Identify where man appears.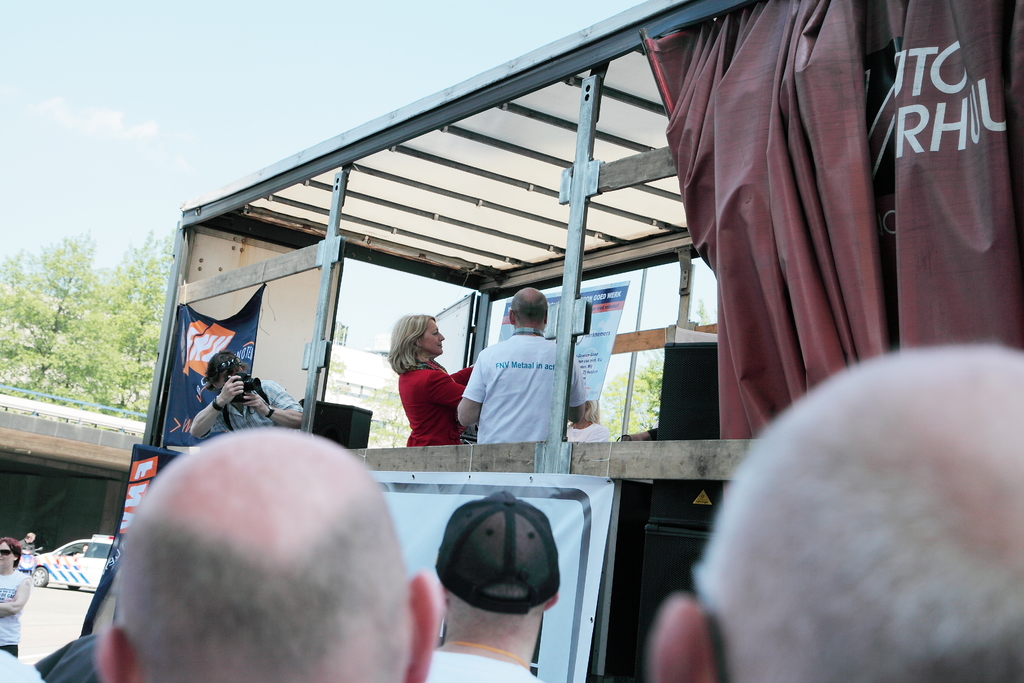
Appears at bbox(97, 418, 455, 682).
